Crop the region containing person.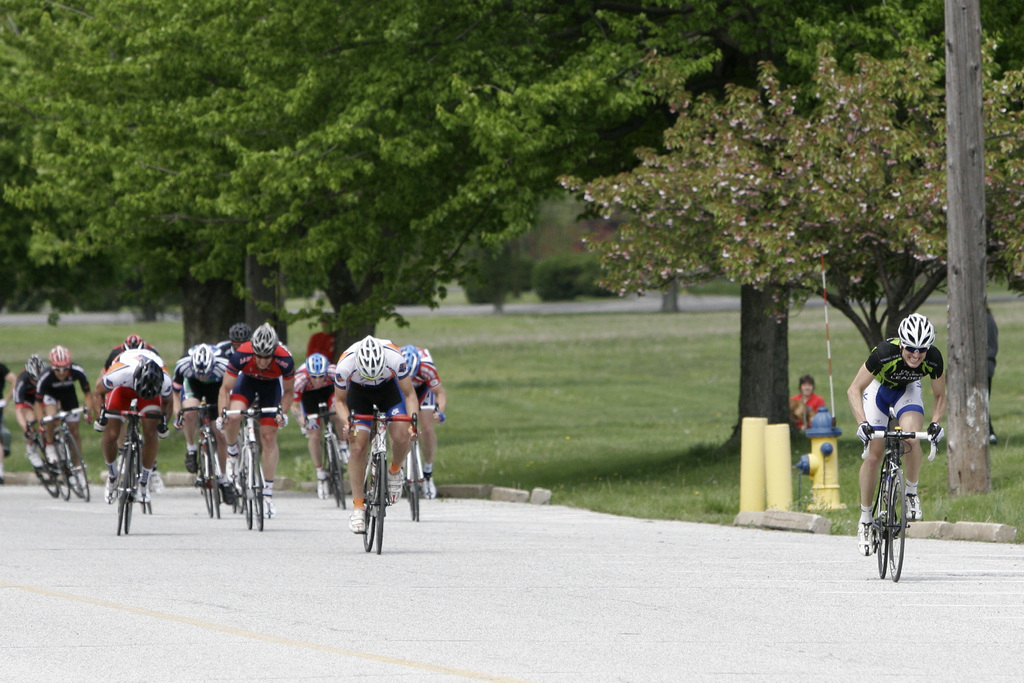
Crop region: 289,352,349,501.
